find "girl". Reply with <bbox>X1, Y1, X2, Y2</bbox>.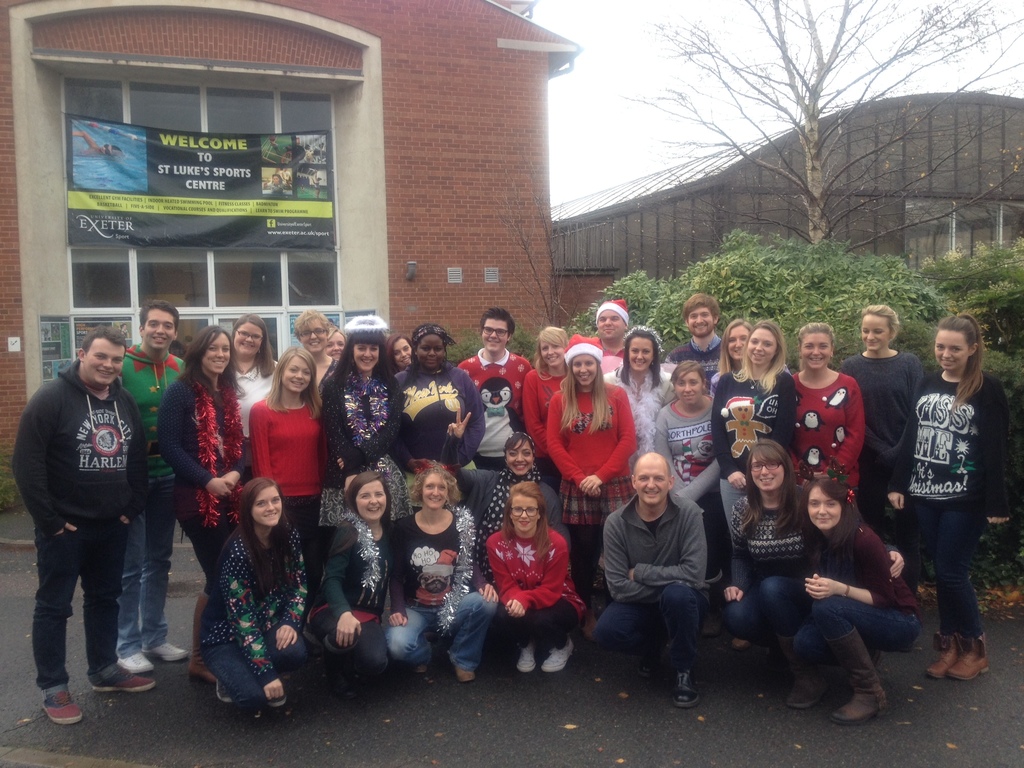
<bbox>72, 129, 122, 156</bbox>.
